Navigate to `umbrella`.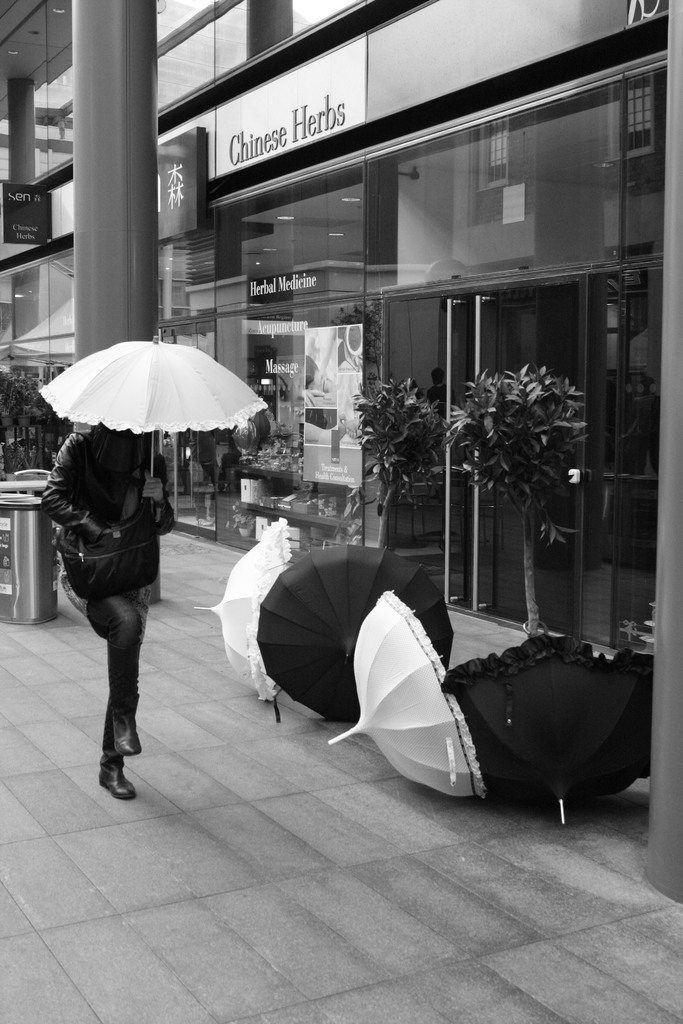
Navigation target: region(325, 587, 489, 797).
